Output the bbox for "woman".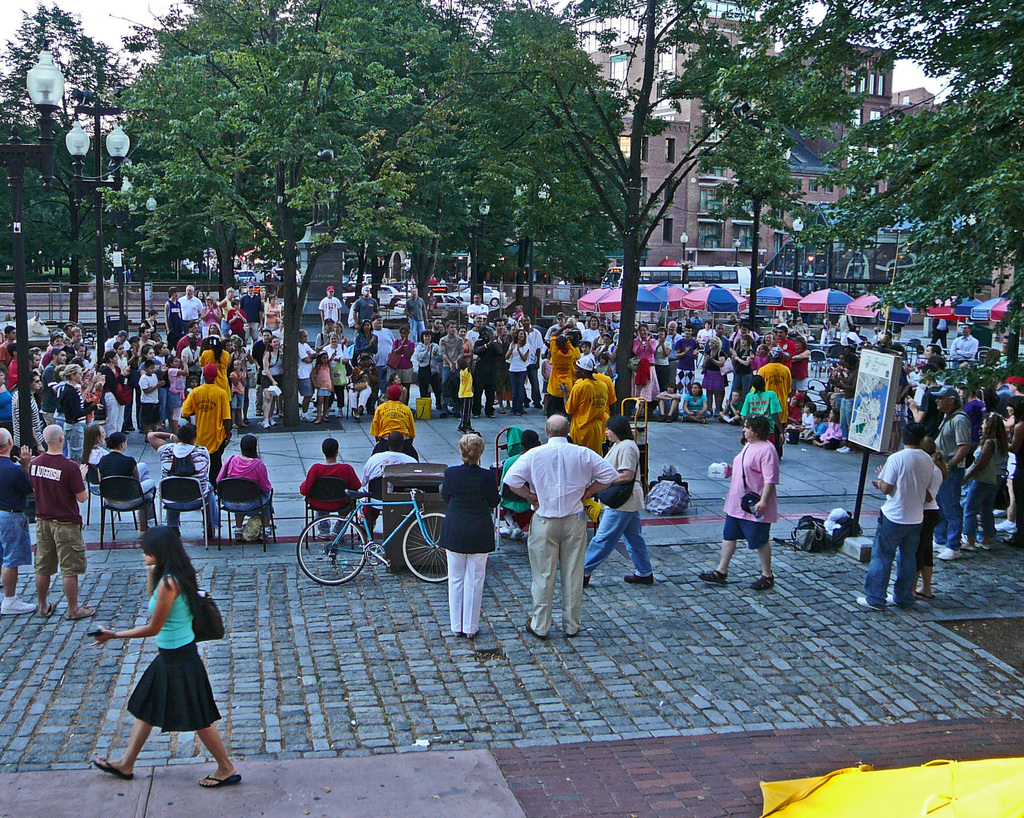
rect(221, 286, 237, 323).
